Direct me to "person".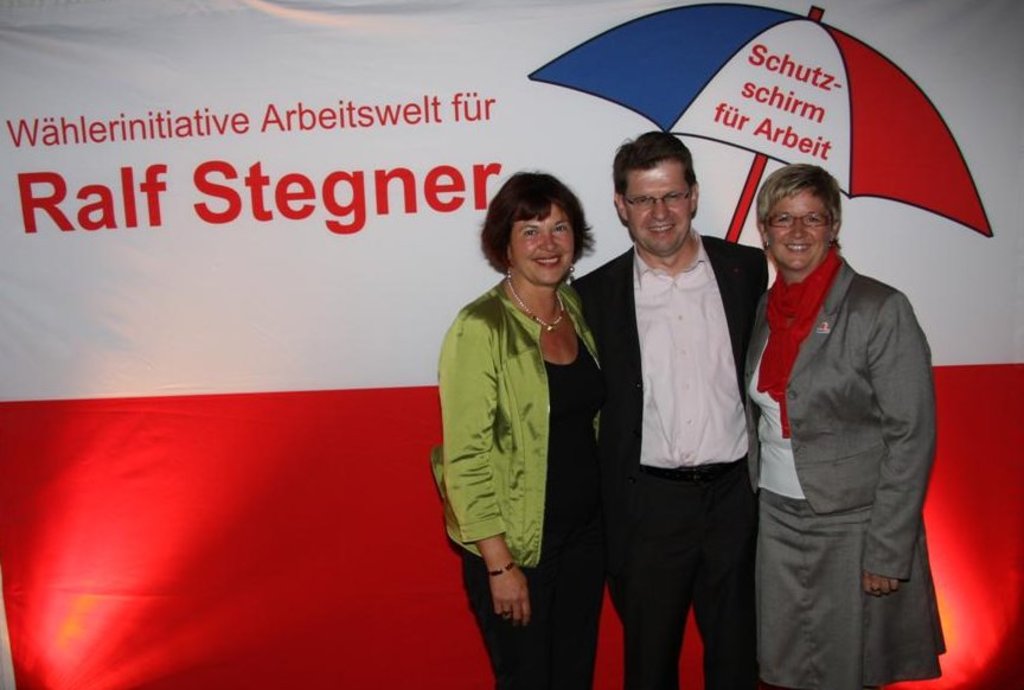
Direction: crop(568, 130, 768, 689).
